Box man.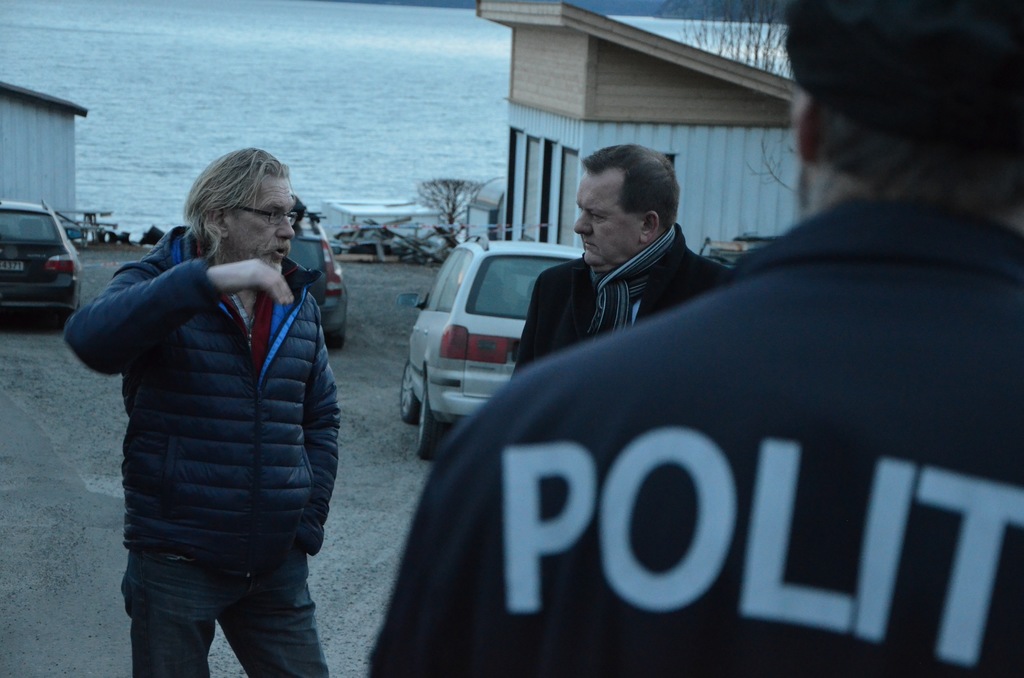
358/0/1023/677.
